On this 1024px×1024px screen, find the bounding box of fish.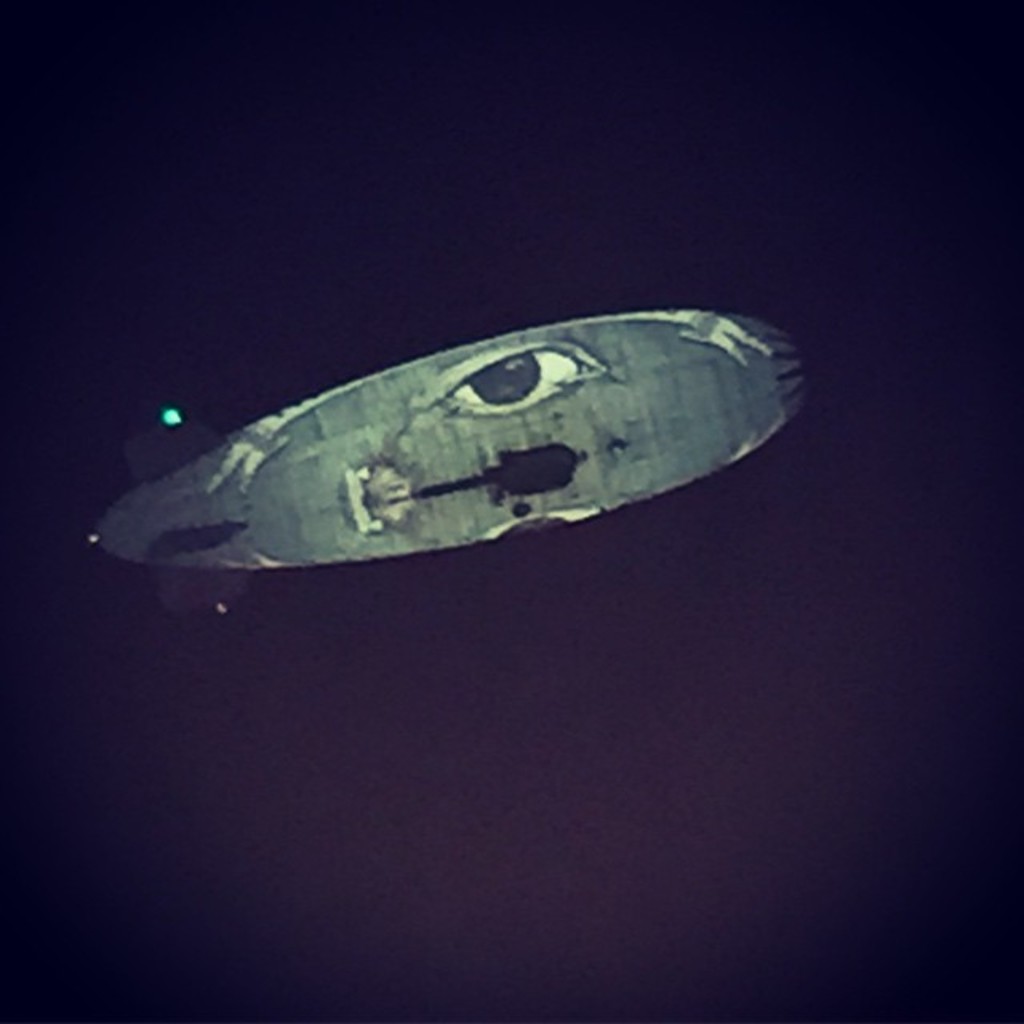
Bounding box: box=[82, 355, 814, 613].
